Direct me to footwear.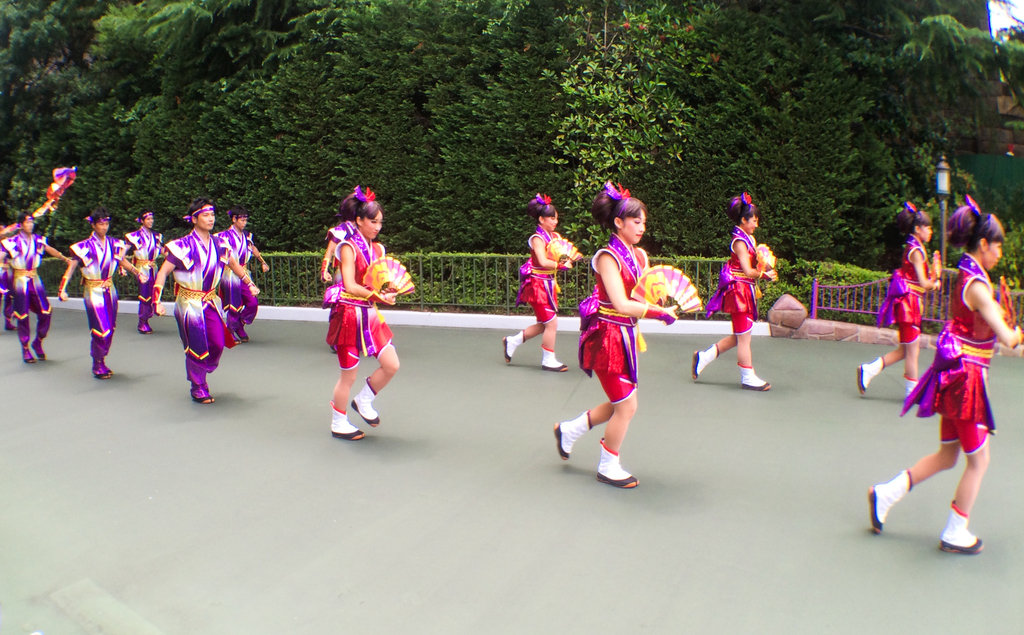
Direction: 849,365,867,398.
